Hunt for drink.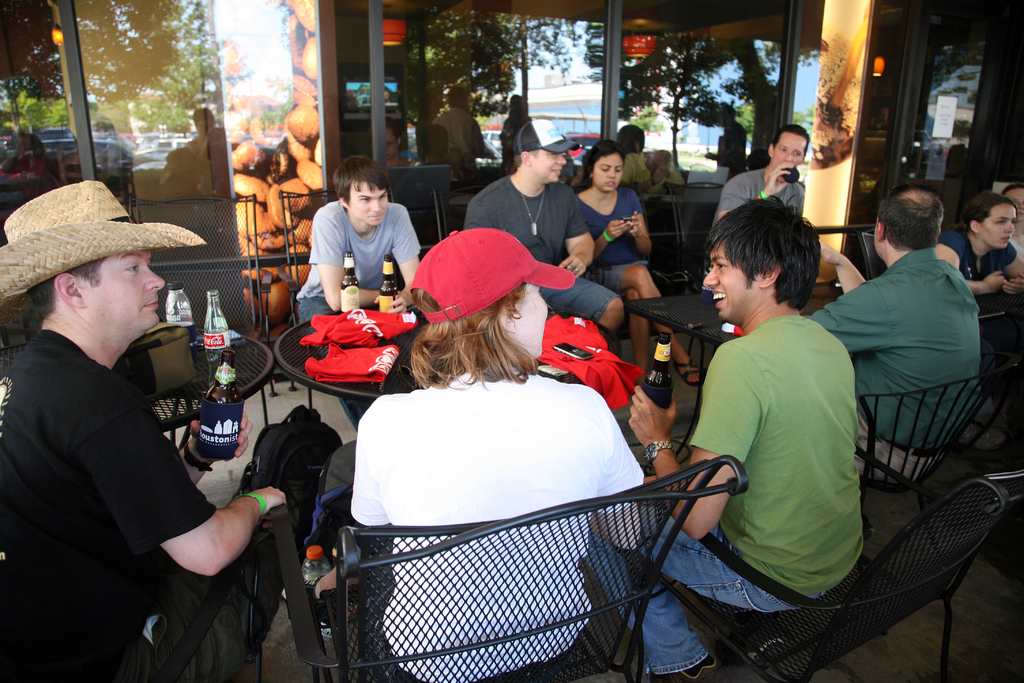
Hunted down at <region>337, 274, 357, 315</region>.
